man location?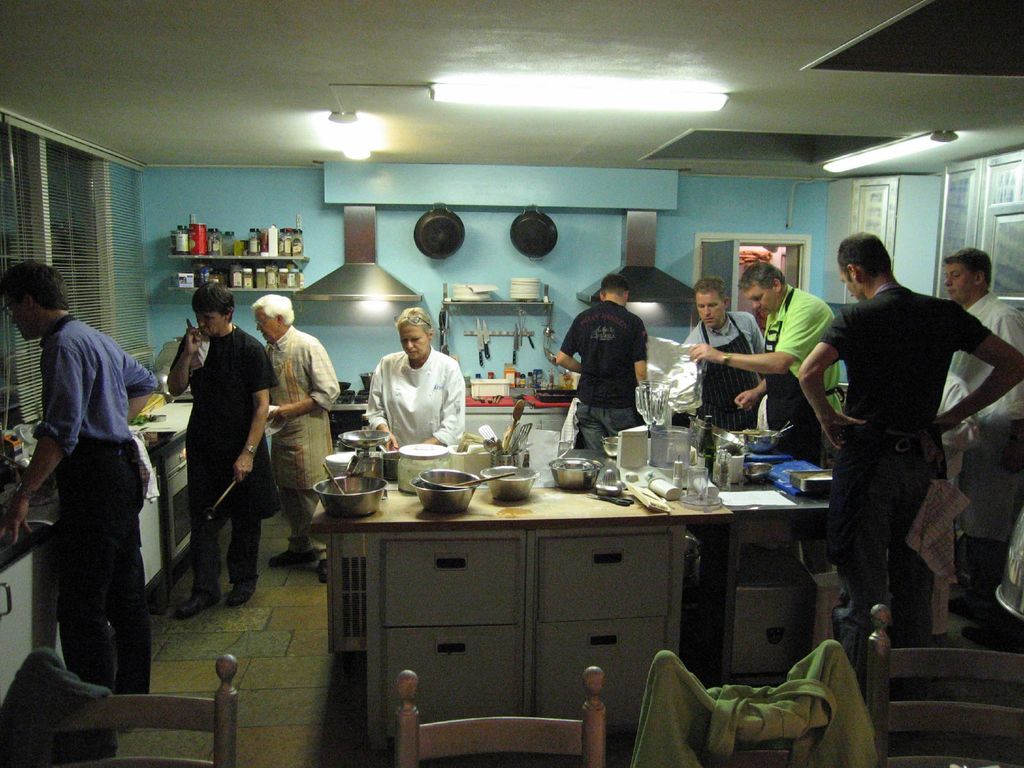
detection(20, 253, 160, 716)
